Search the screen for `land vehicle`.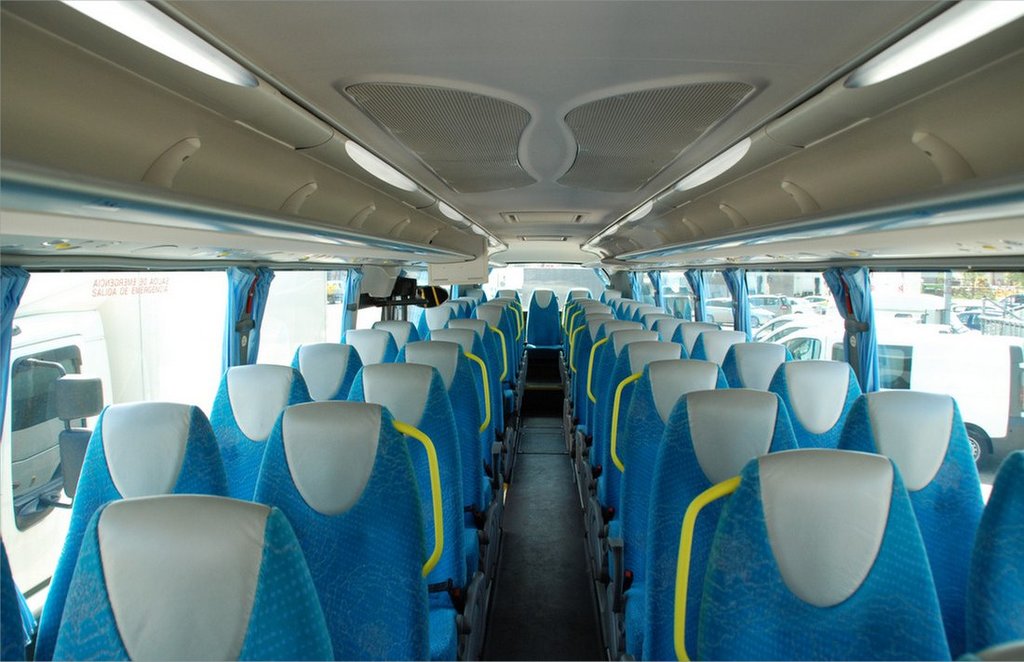
Found at bbox=[0, 0, 1023, 661].
